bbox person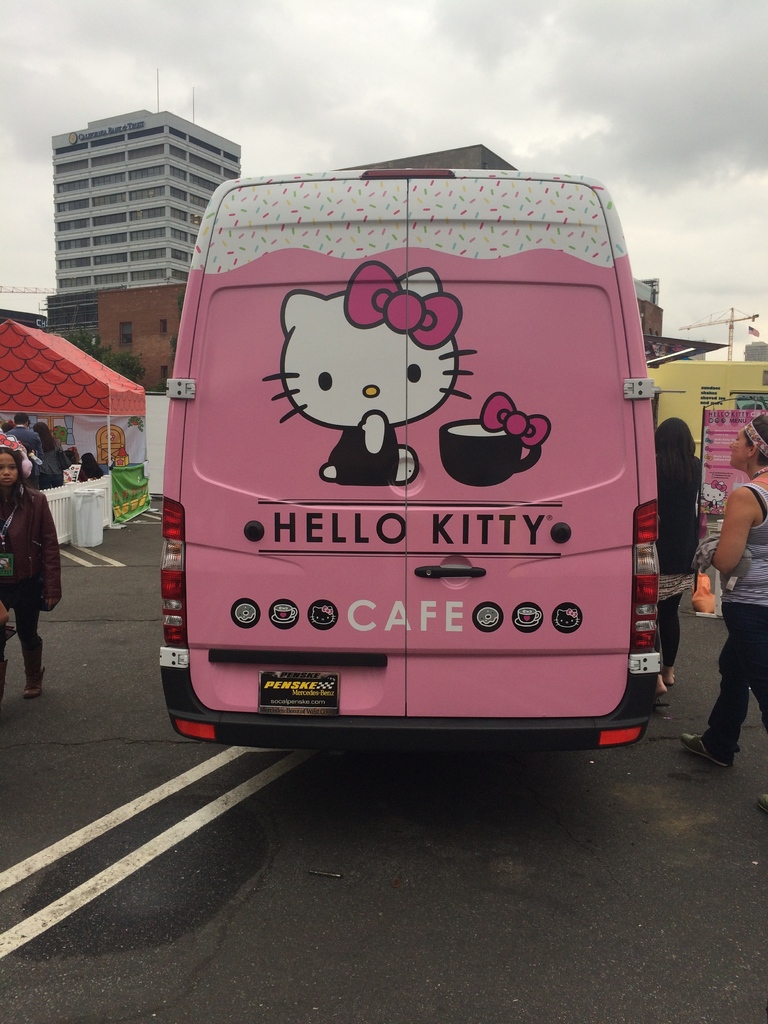
BBox(0, 444, 70, 696)
